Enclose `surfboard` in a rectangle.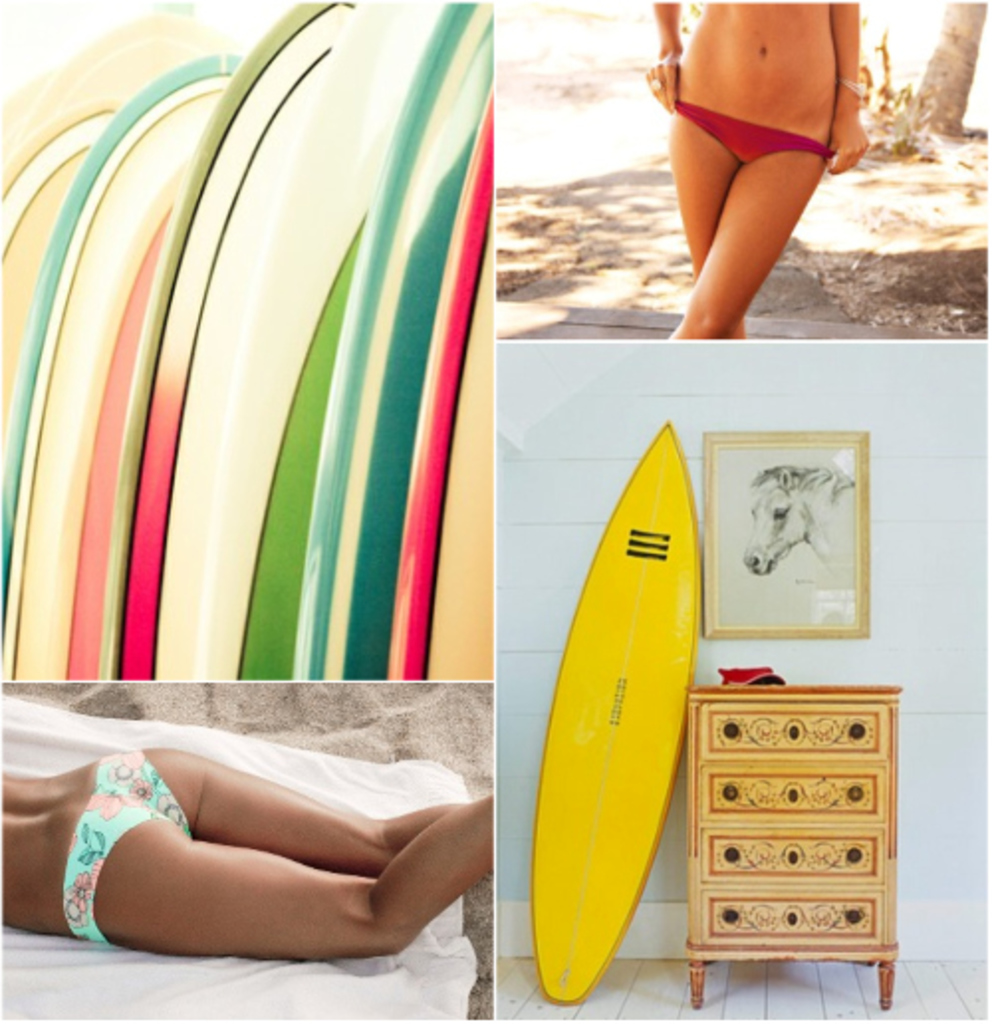
detection(0, 52, 250, 683).
